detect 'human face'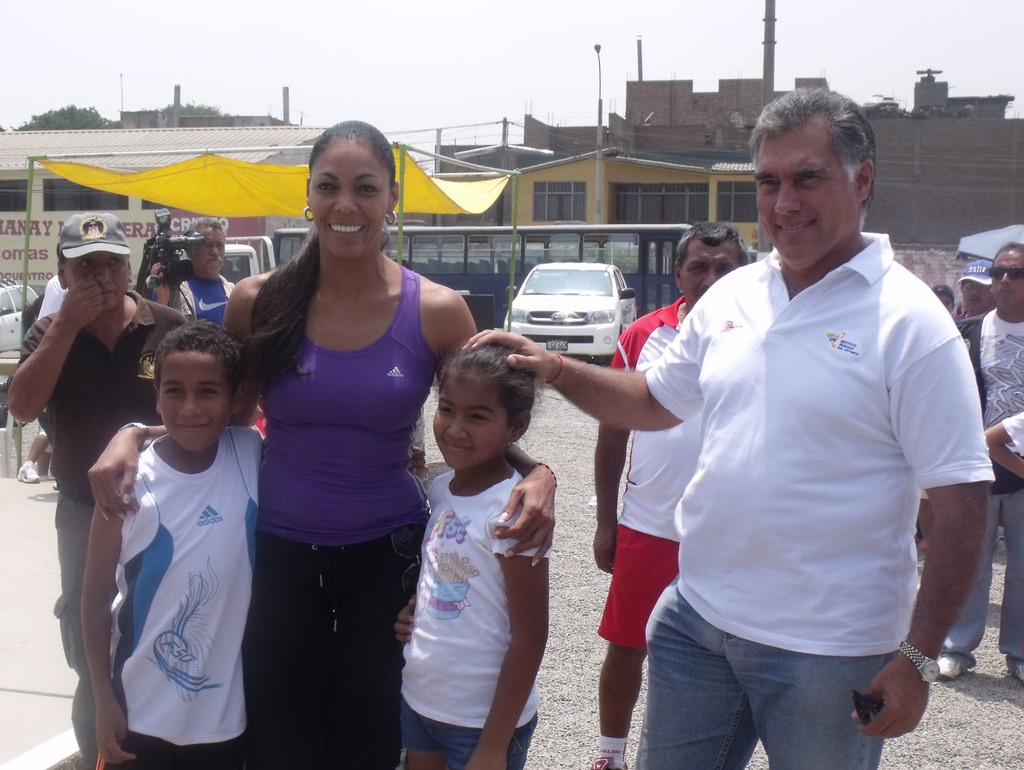
locate(191, 228, 223, 273)
